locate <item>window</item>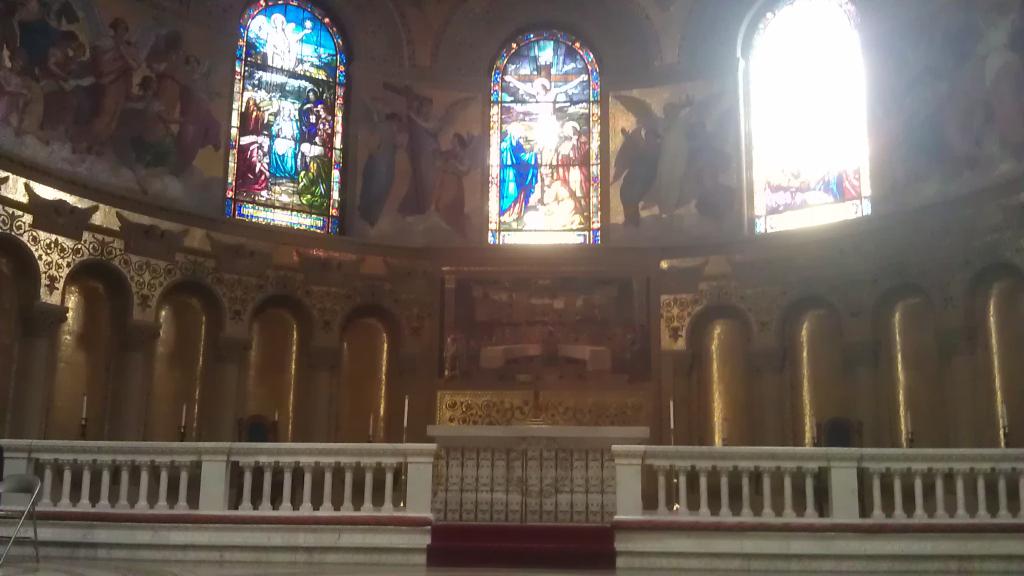
x1=220, y1=0, x2=359, y2=247
